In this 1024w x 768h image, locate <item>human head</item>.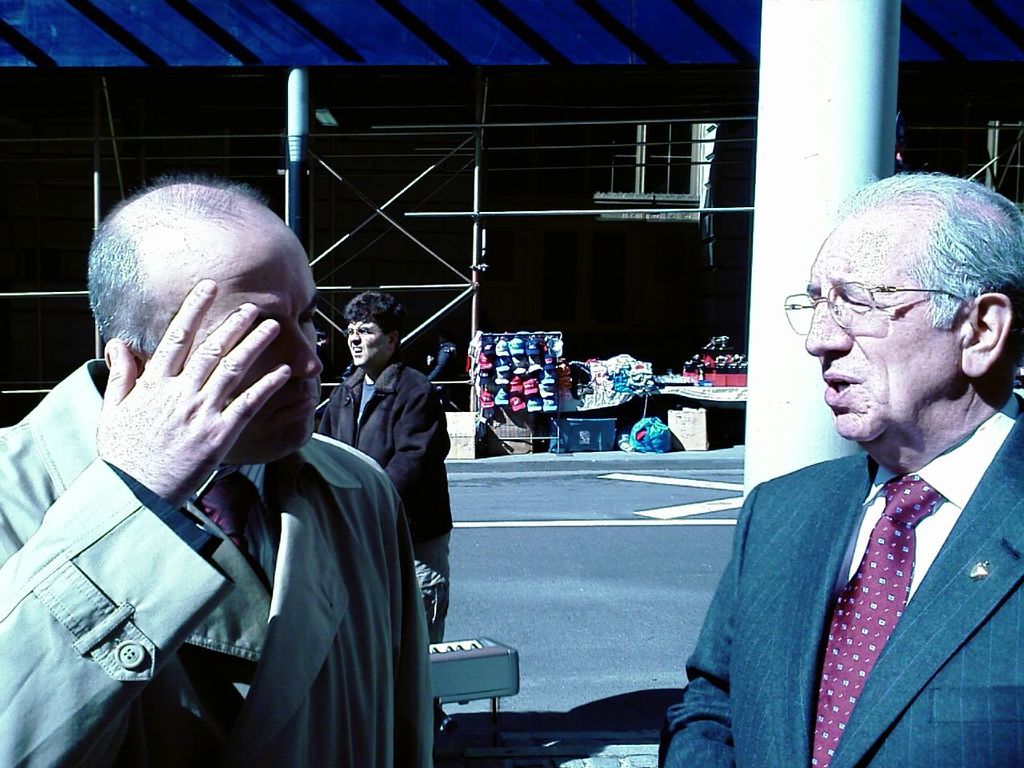
Bounding box: [810,167,991,444].
